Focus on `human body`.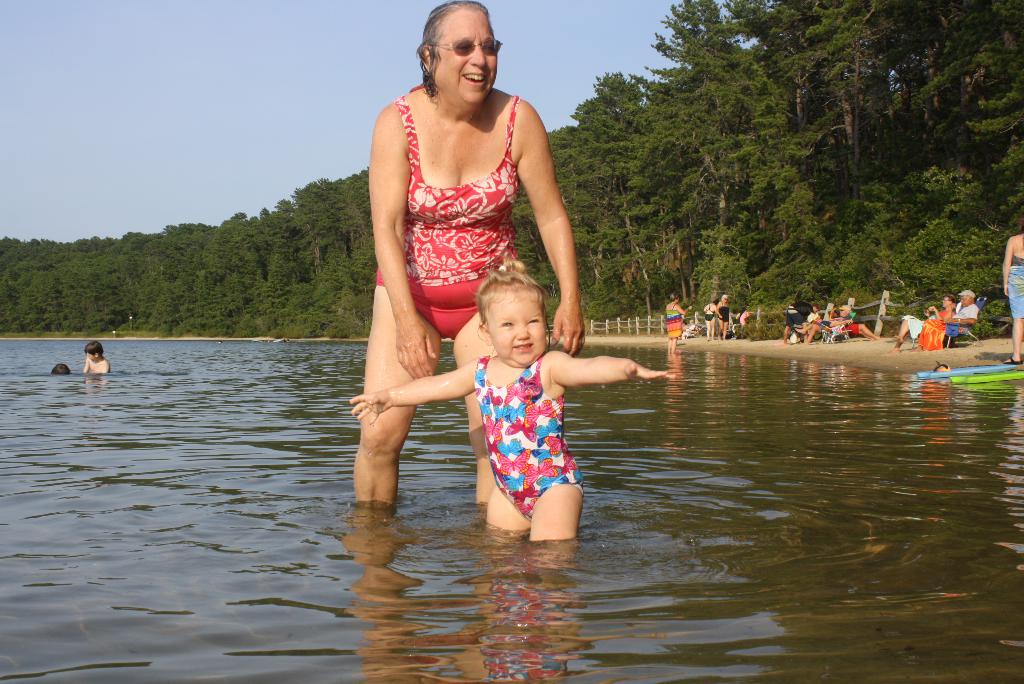
Focused at (700, 303, 717, 342).
